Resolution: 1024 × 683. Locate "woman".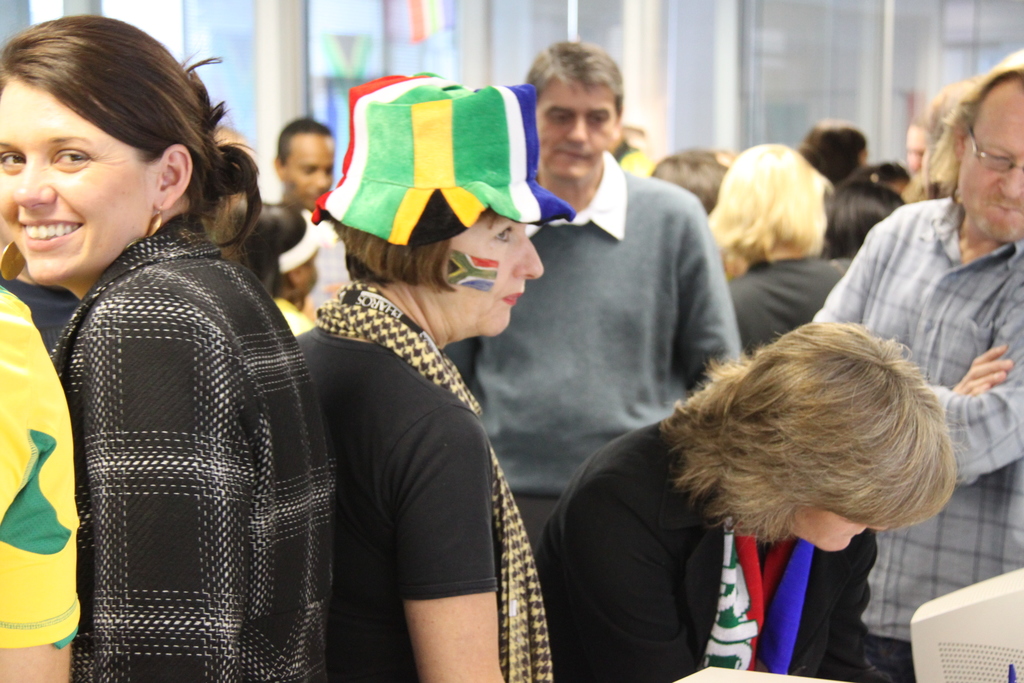
bbox=(296, 67, 584, 682).
